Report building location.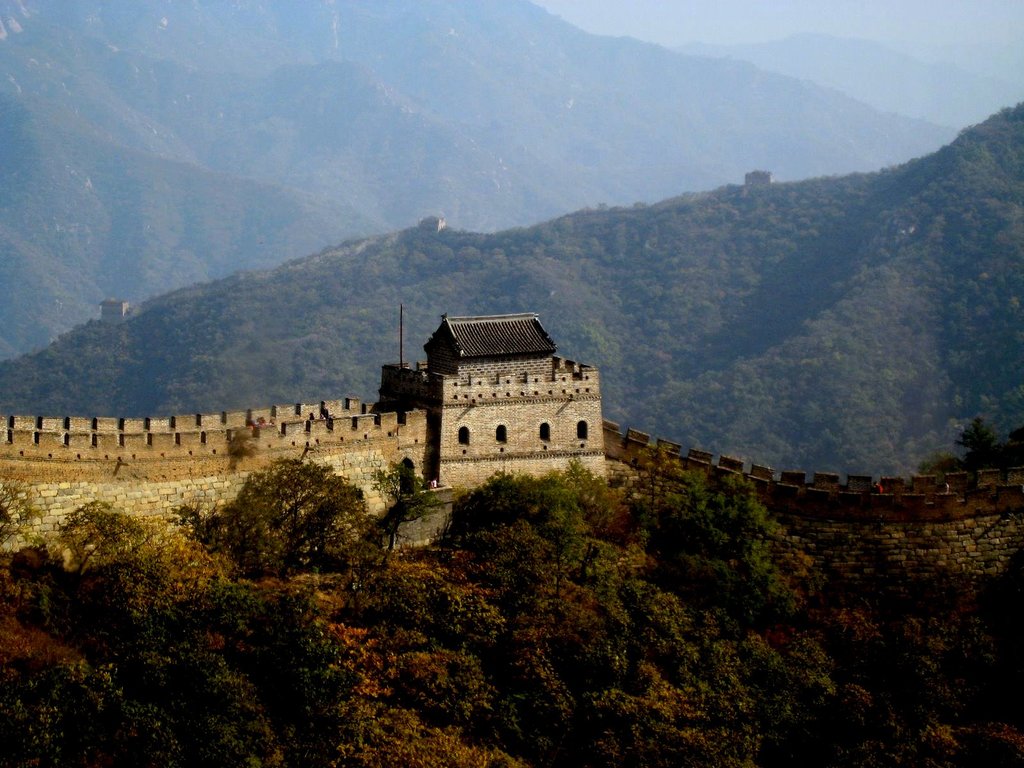
Report: bbox=[379, 312, 612, 493].
